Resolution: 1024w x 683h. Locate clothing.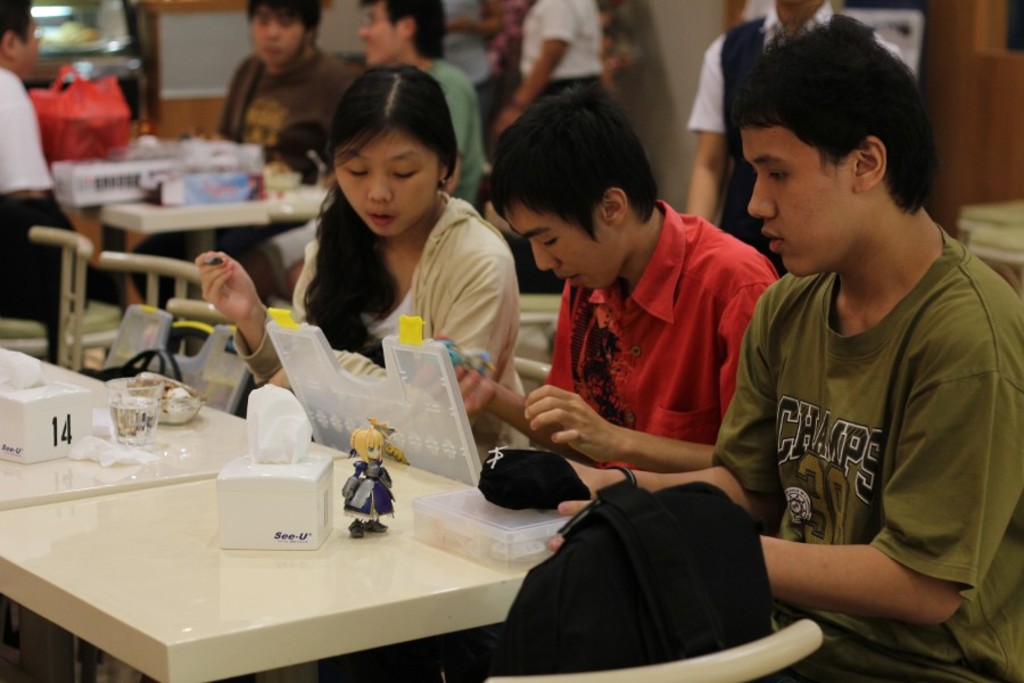
box(705, 224, 1023, 682).
